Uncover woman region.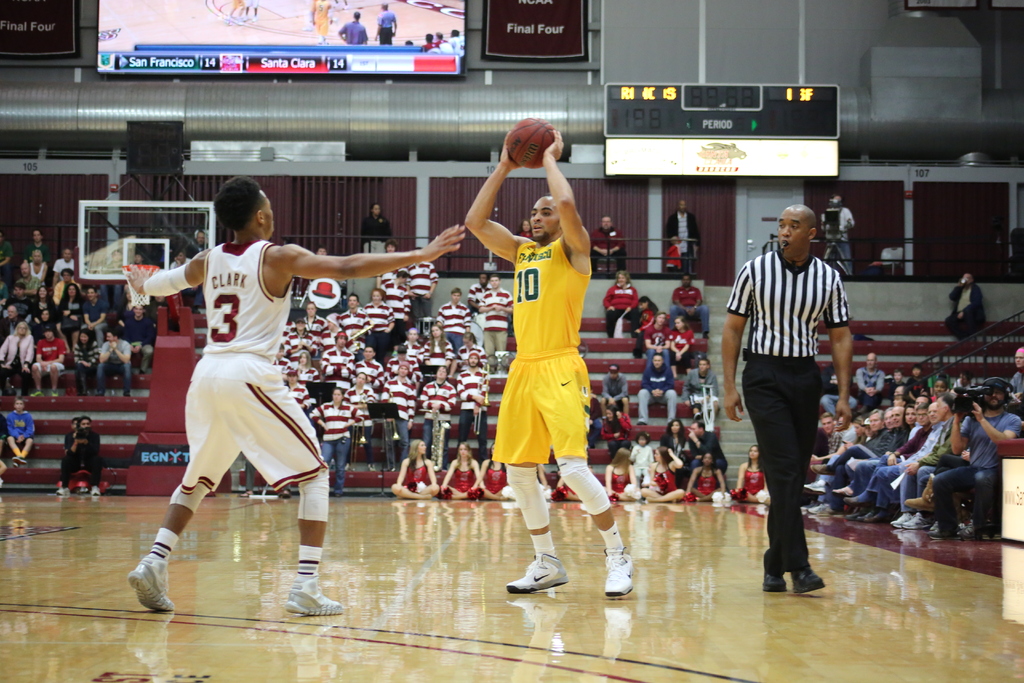
Uncovered: (left=515, top=220, right=532, bottom=238).
